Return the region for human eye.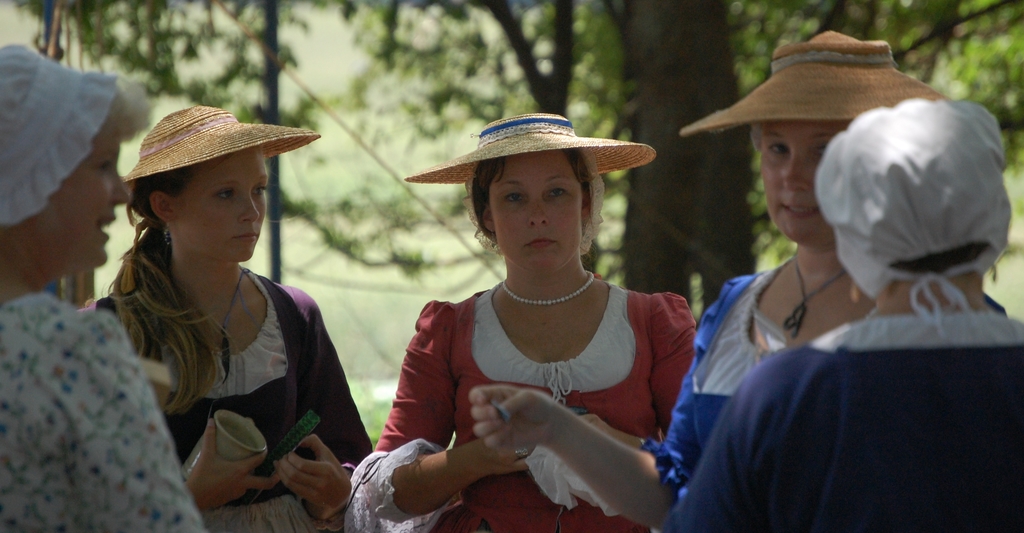
left=764, top=136, right=792, bottom=159.
